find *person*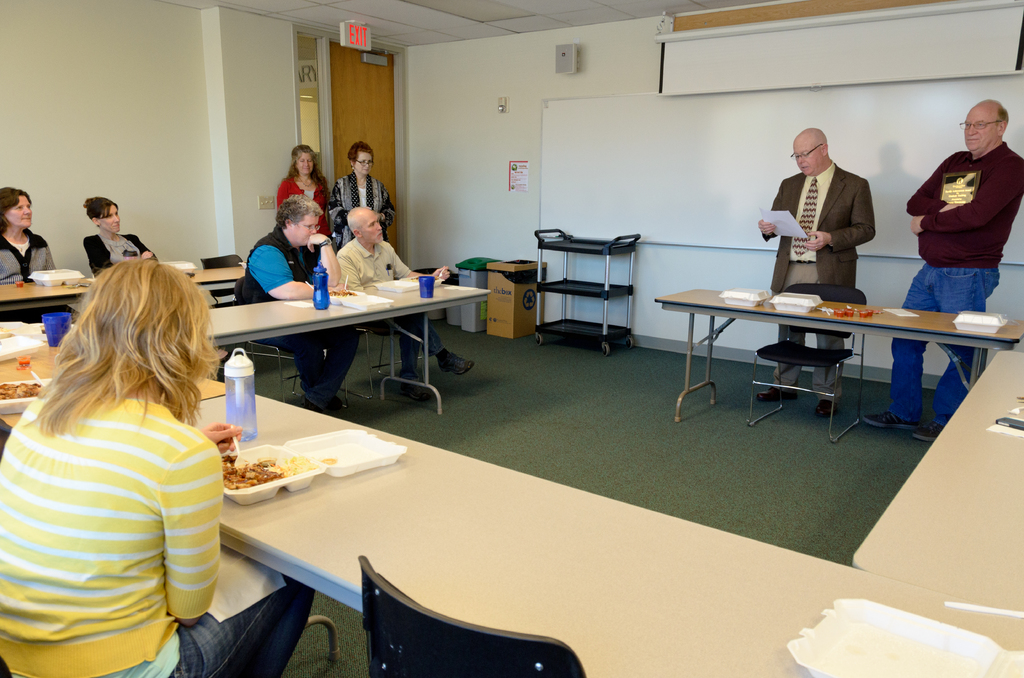
329/141/395/251
